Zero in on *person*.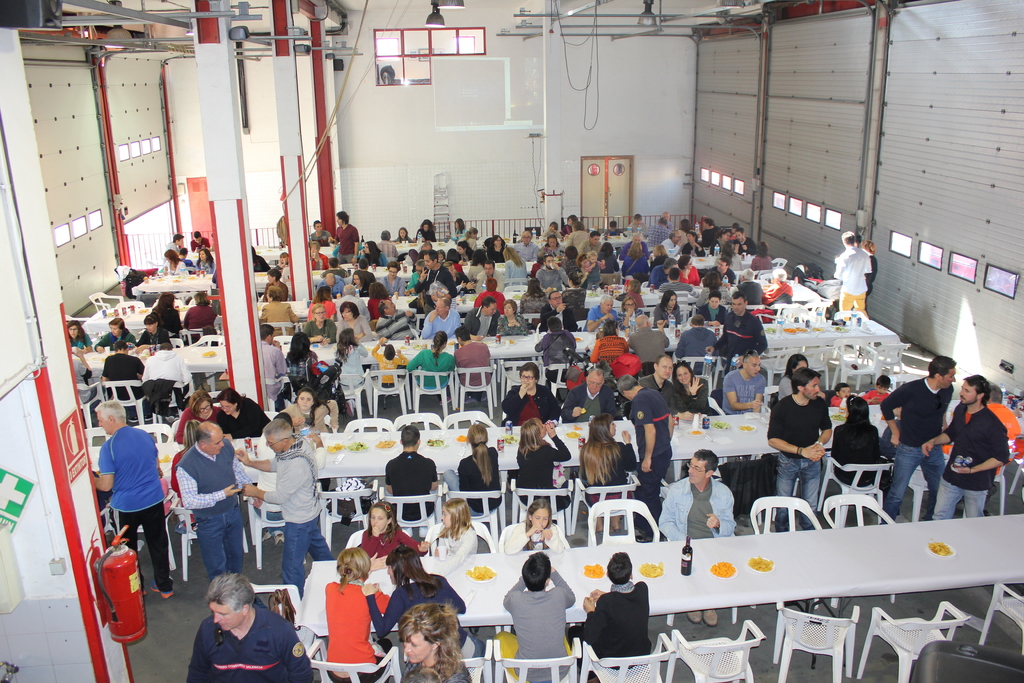
Zeroed in: locate(235, 418, 333, 594).
